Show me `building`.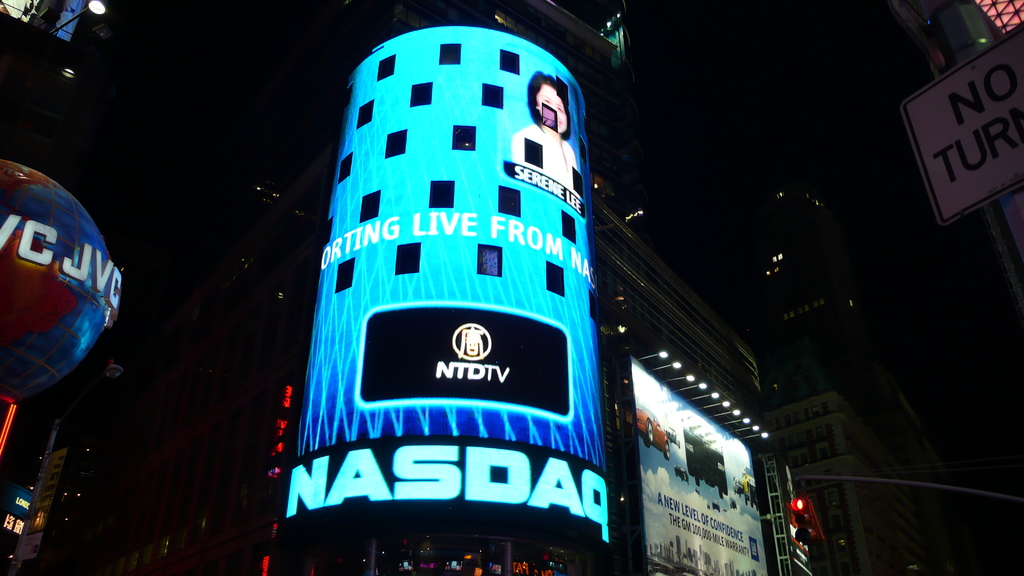
`building` is here: (x1=248, y1=0, x2=822, y2=575).
